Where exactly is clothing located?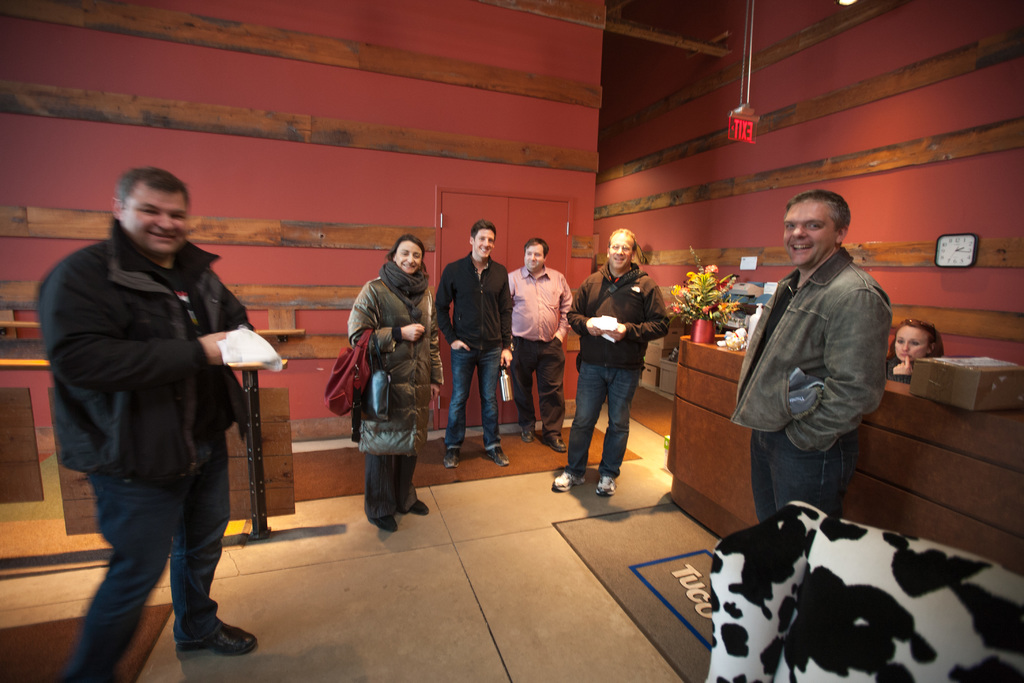
Its bounding box is [x1=500, y1=254, x2=576, y2=432].
